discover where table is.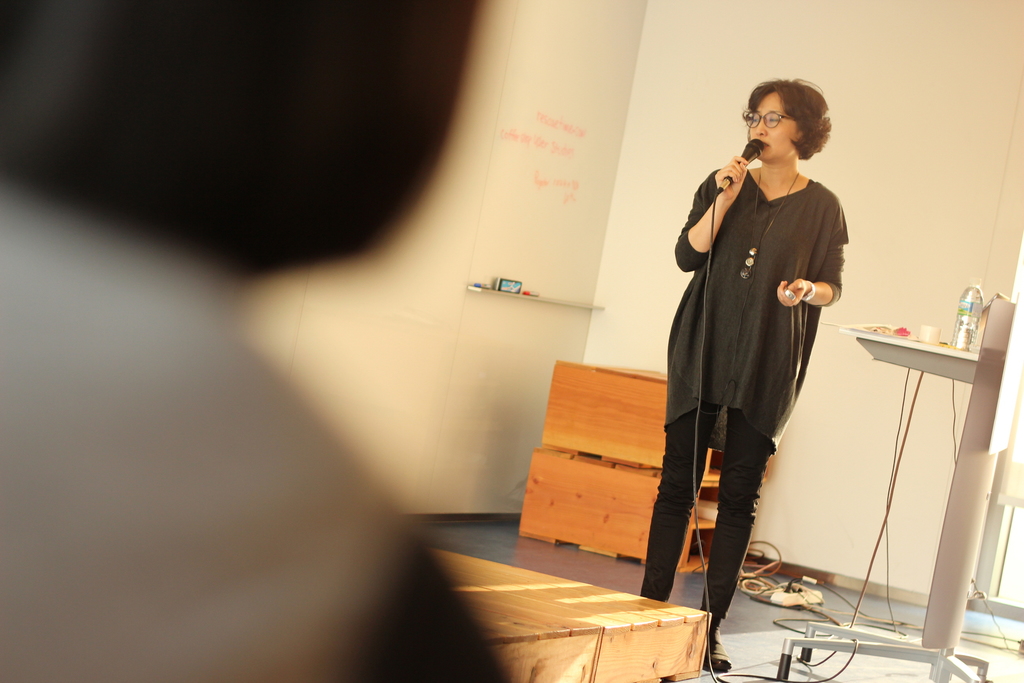
Discovered at bbox=[509, 359, 766, 588].
